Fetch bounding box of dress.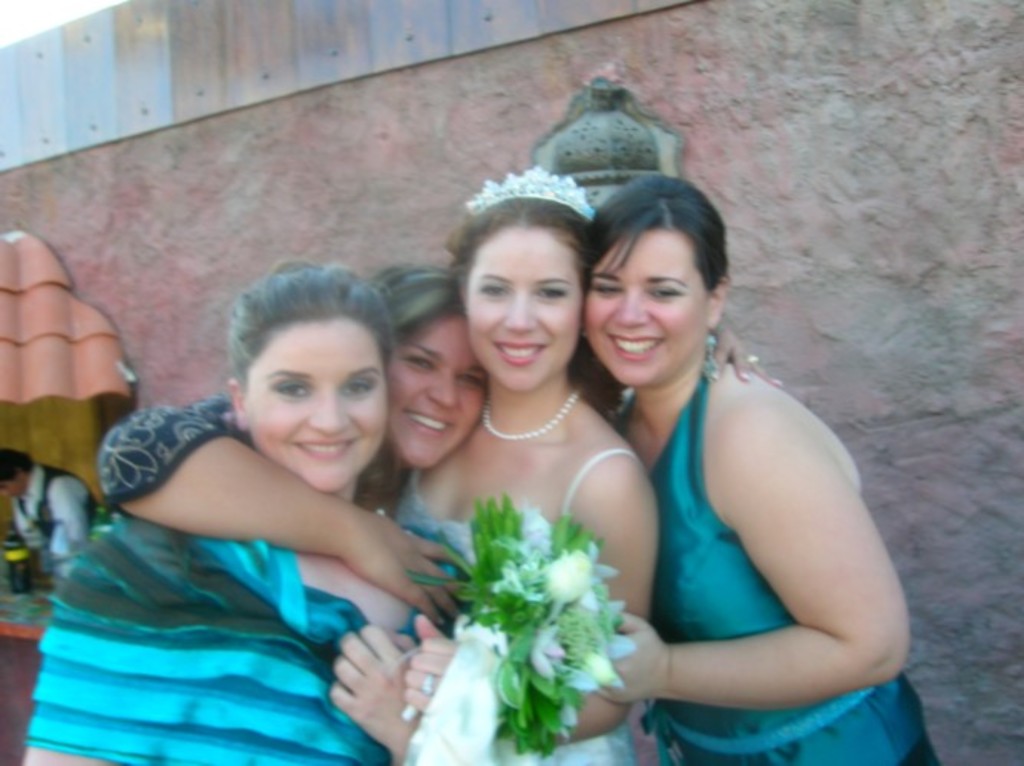
Bbox: [386, 458, 673, 764].
